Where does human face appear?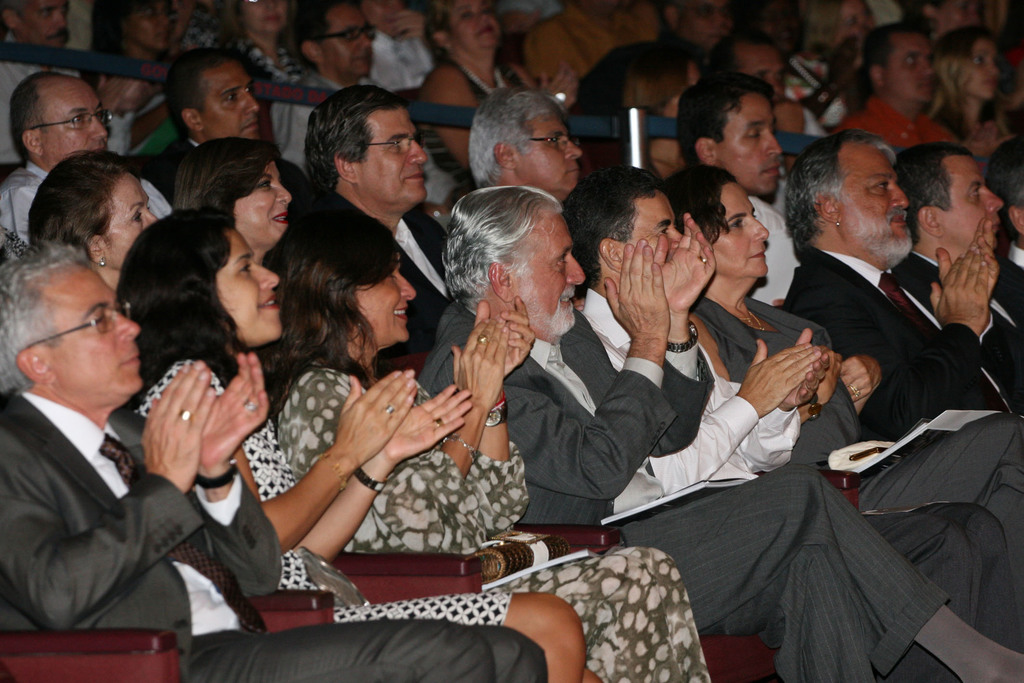
Appears at [left=847, top=145, right=916, bottom=258].
